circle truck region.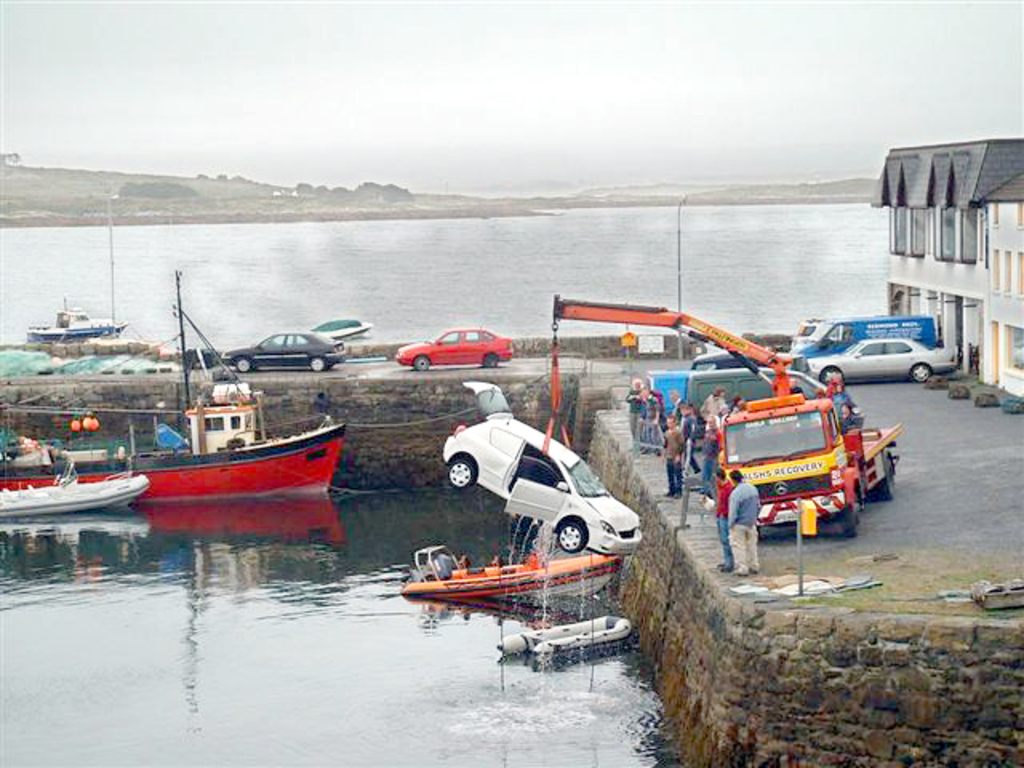
Region: left=790, top=315, right=938, bottom=358.
